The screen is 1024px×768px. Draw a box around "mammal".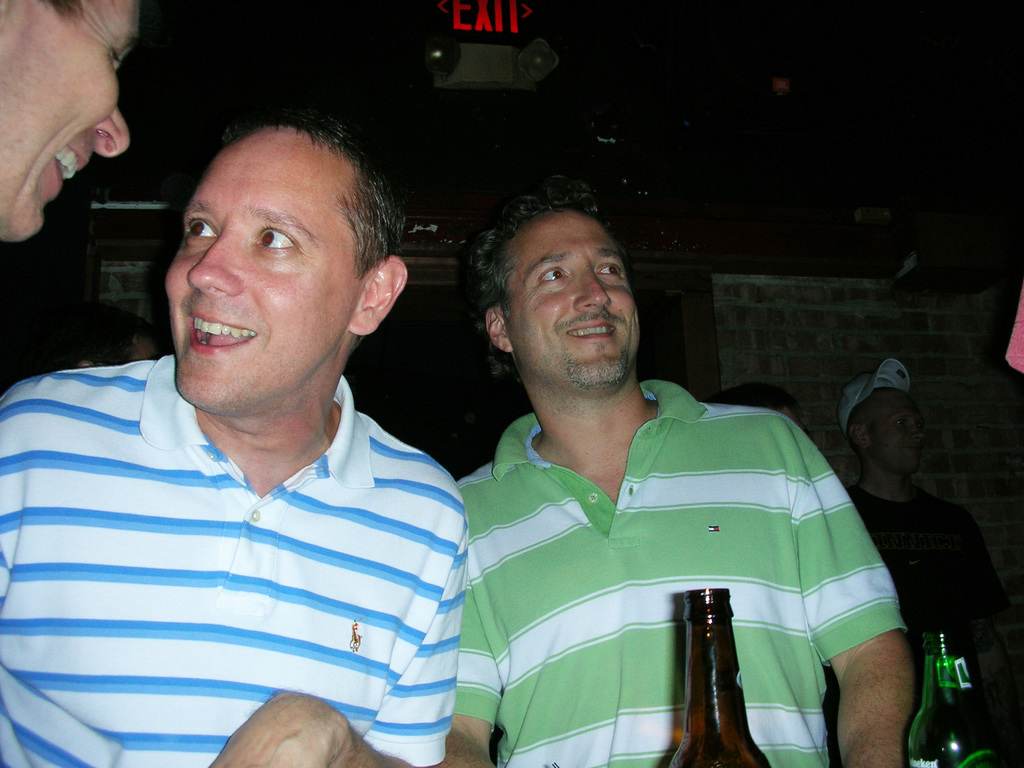
detection(444, 186, 924, 767).
